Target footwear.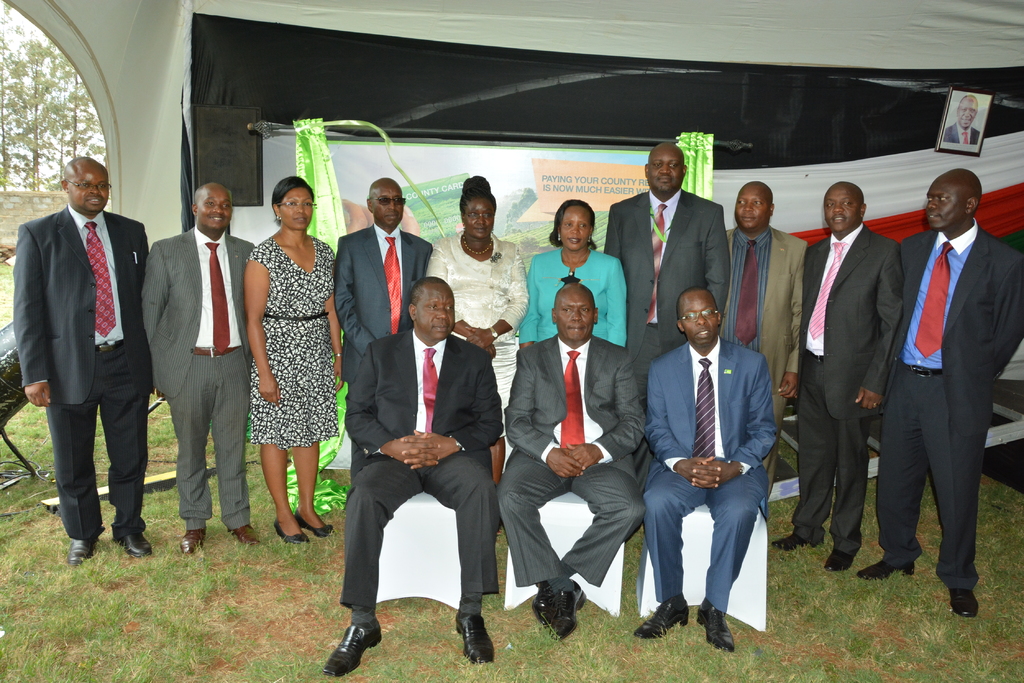
Target region: (x1=630, y1=600, x2=689, y2=640).
